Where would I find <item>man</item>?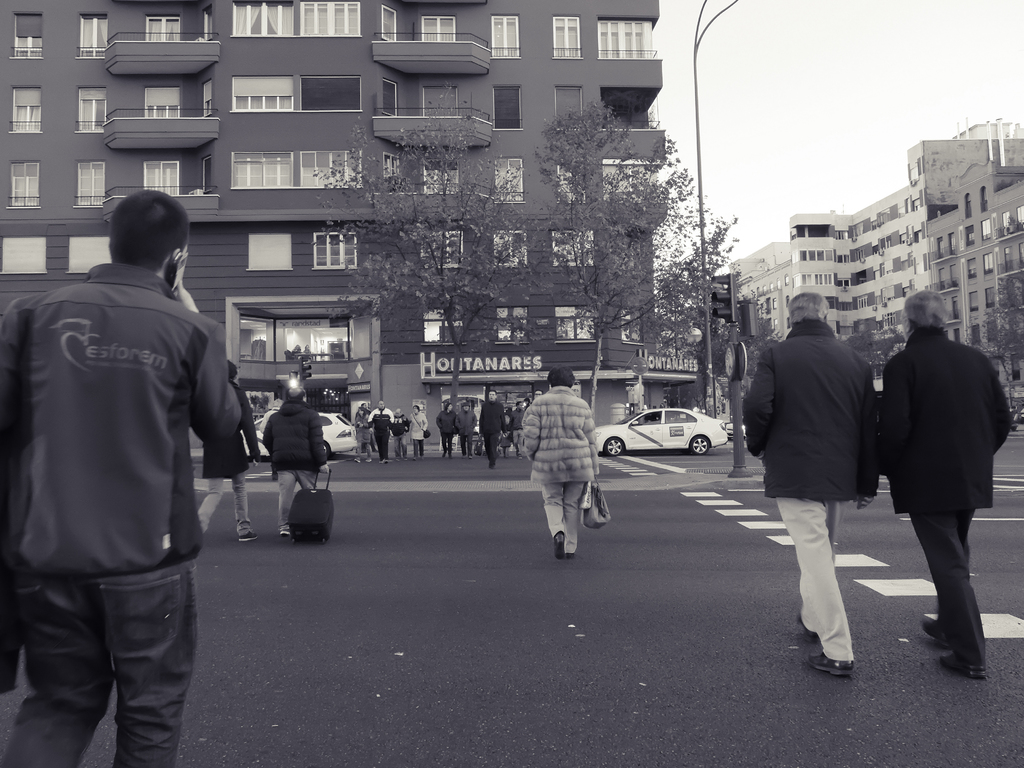
At (744, 290, 876, 674).
